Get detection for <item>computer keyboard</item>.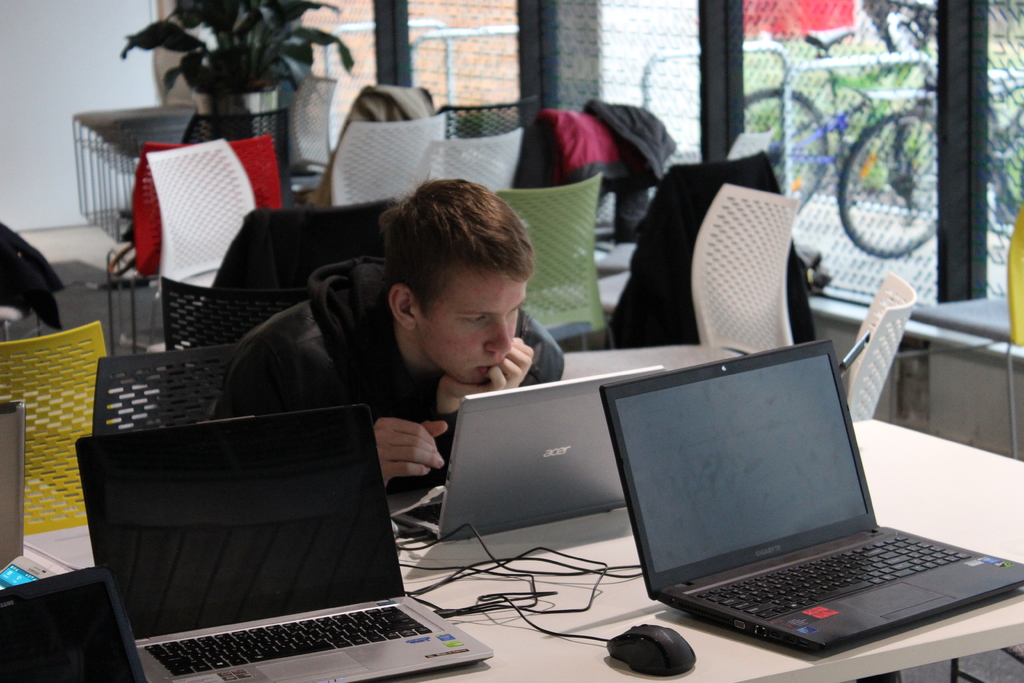
Detection: (698, 527, 975, 620).
